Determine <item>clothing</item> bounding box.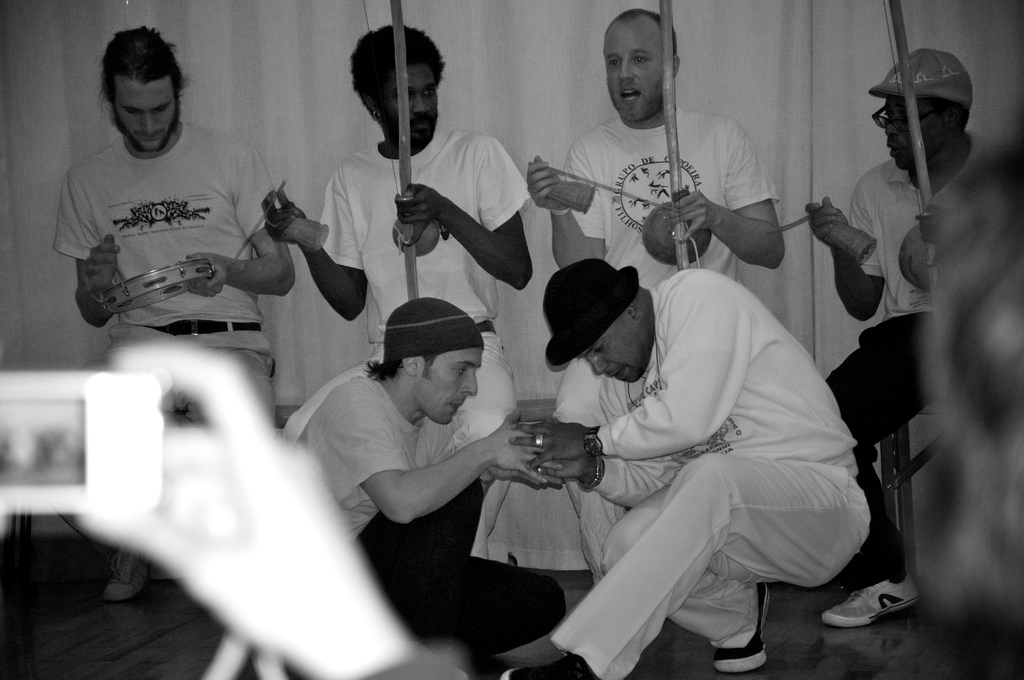
Determined: 273,371,562,679.
